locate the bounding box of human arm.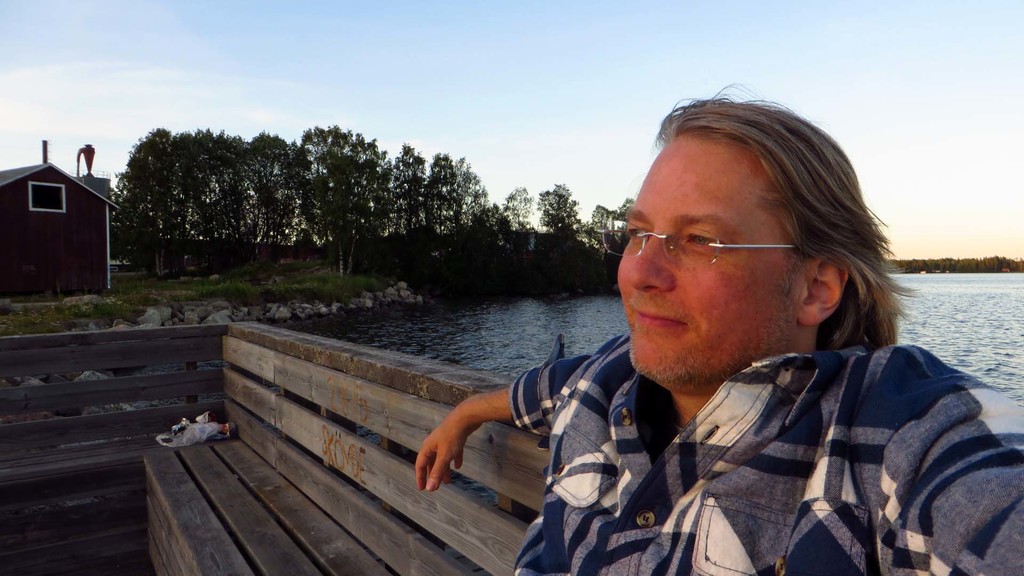
Bounding box: bbox=(864, 344, 1023, 575).
